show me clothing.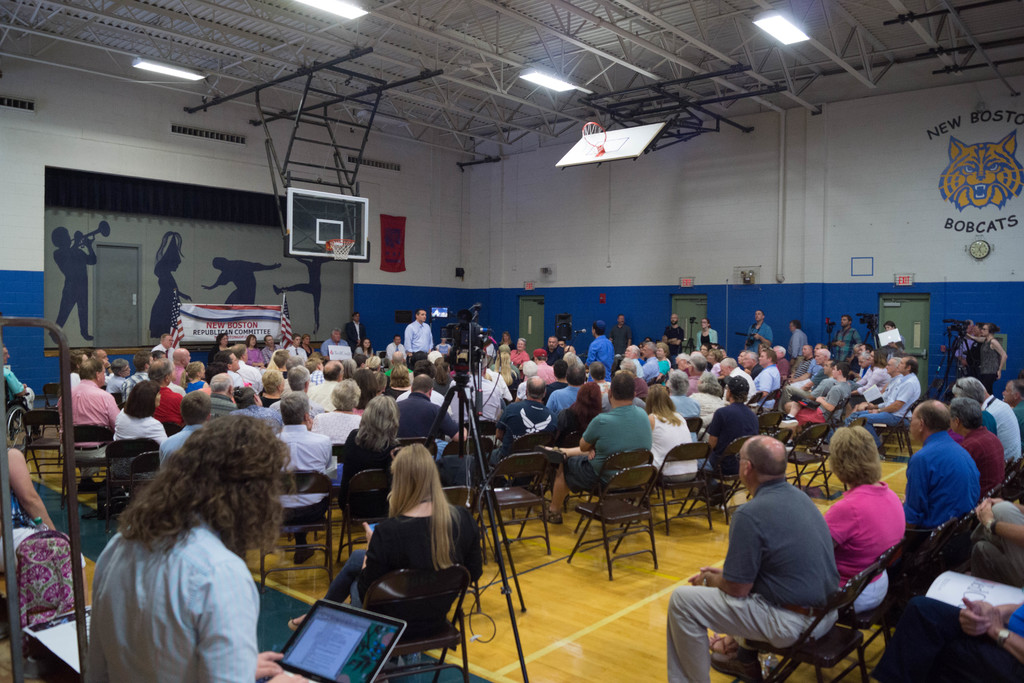
clothing is here: <bbox>88, 511, 296, 682</bbox>.
